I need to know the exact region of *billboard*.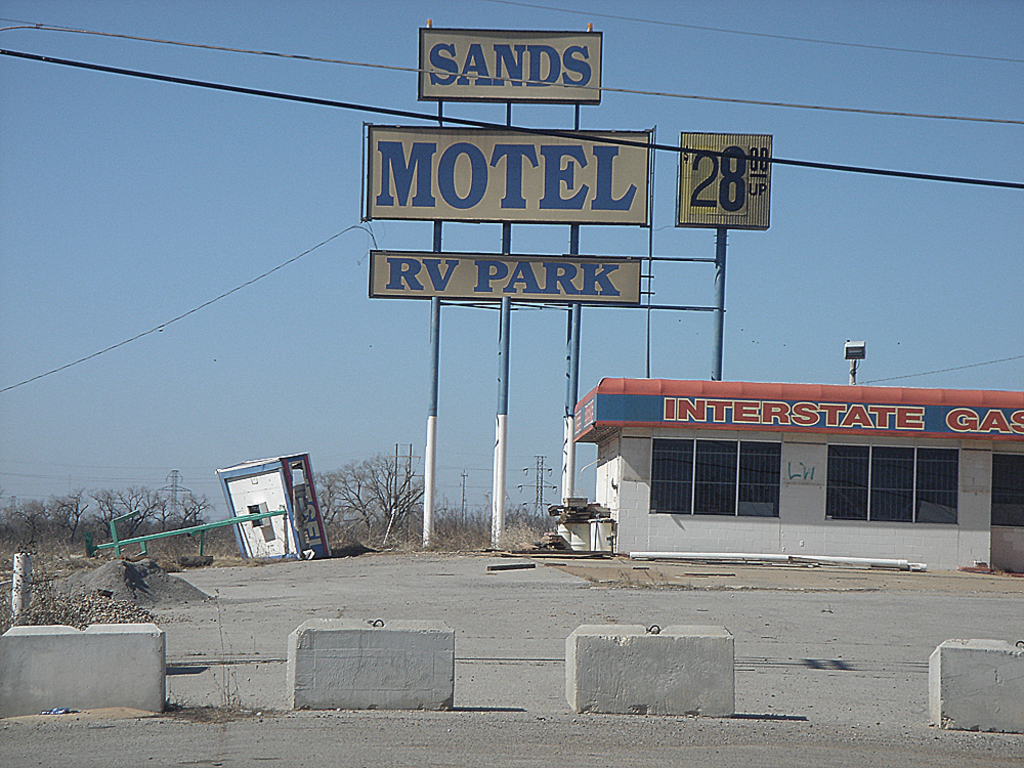
Region: bbox(365, 127, 647, 221).
